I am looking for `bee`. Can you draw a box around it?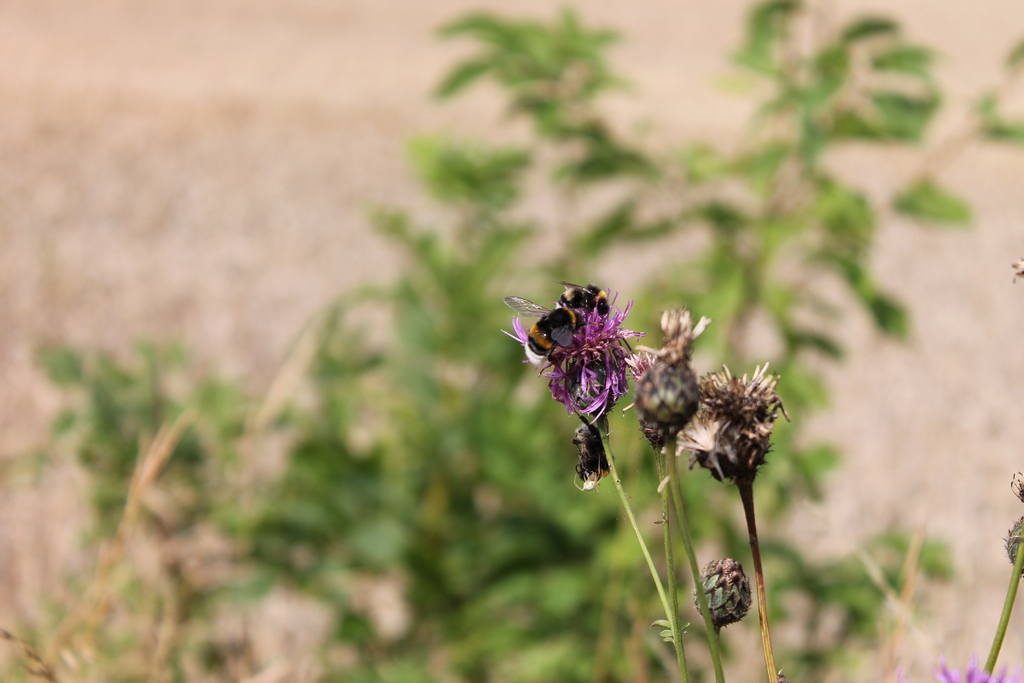
Sure, the bounding box is <region>511, 283, 621, 391</region>.
